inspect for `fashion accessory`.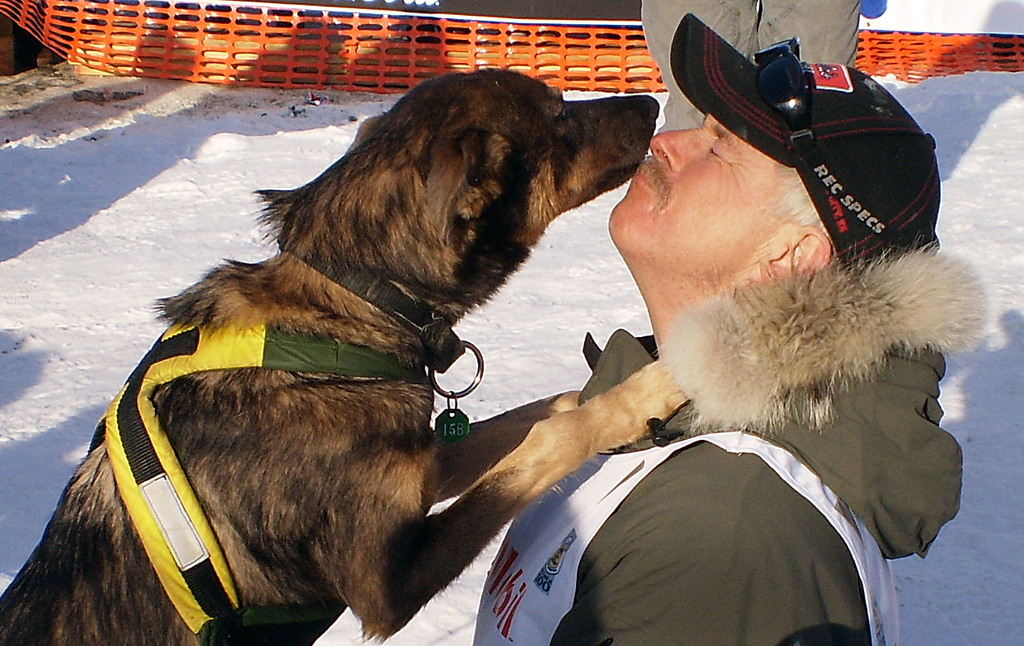
Inspection: bbox(755, 36, 822, 166).
